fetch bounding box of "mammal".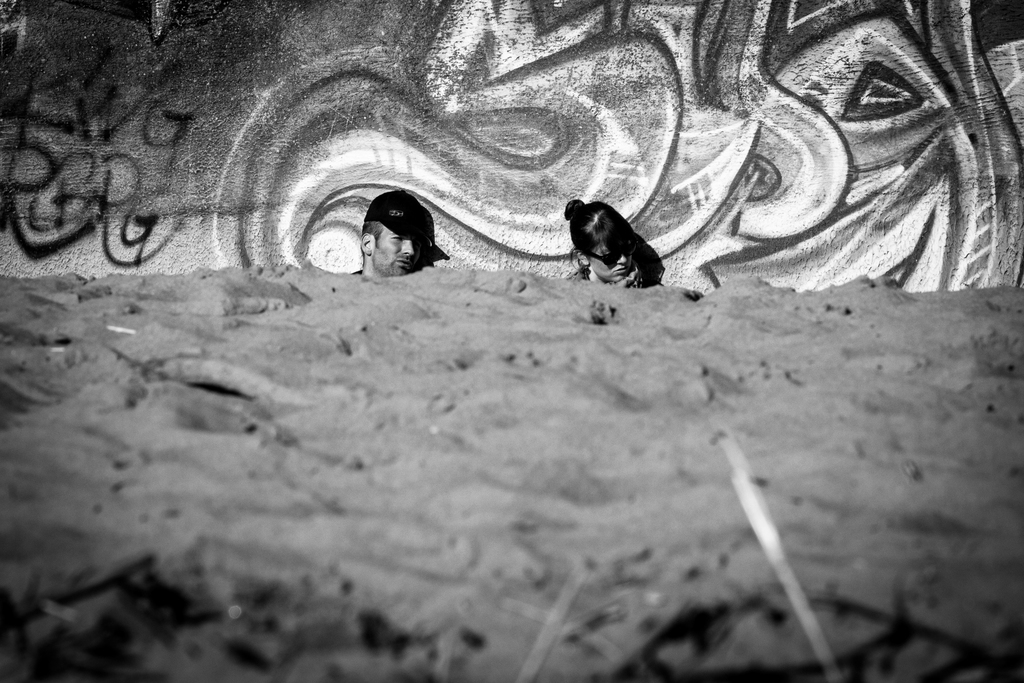
Bbox: l=562, t=197, r=648, b=286.
